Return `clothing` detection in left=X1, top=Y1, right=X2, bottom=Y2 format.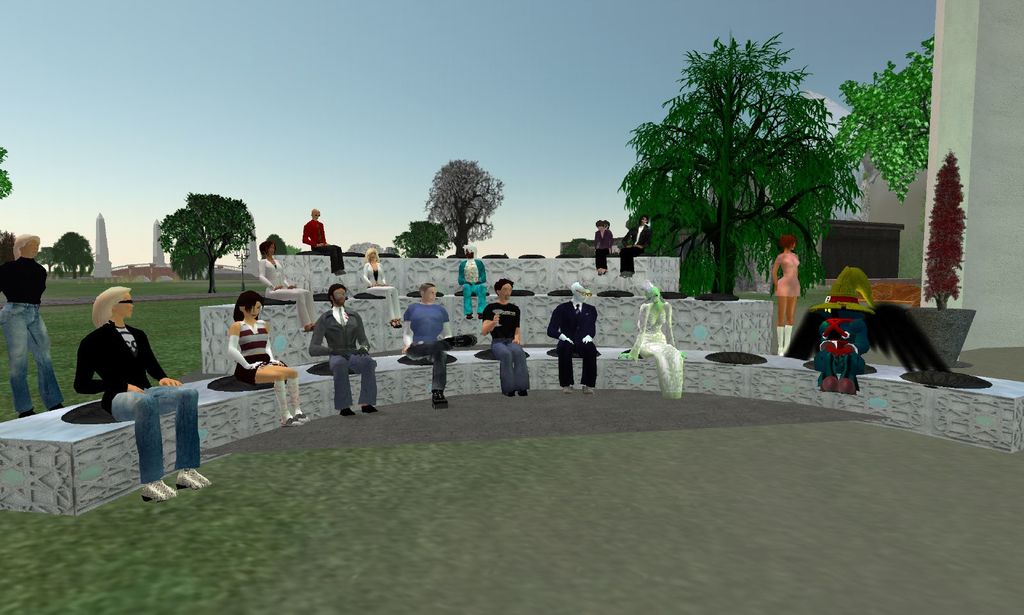
left=261, top=257, right=312, bottom=324.
